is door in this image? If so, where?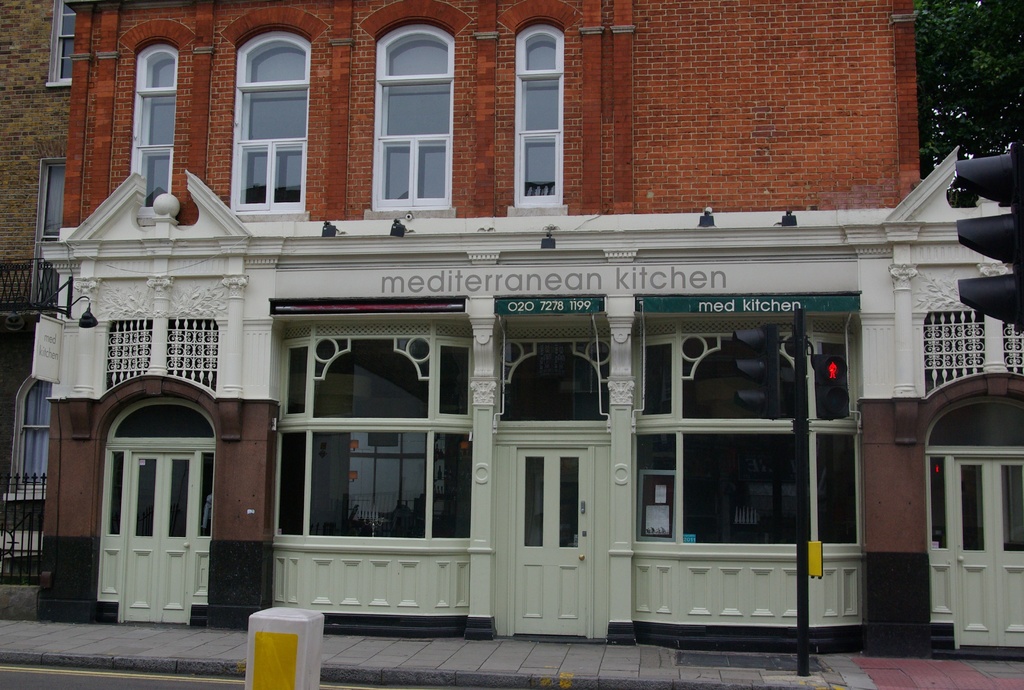
Yes, at {"x1": 82, "y1": 387, "x2": 210, "y2": 632}.
